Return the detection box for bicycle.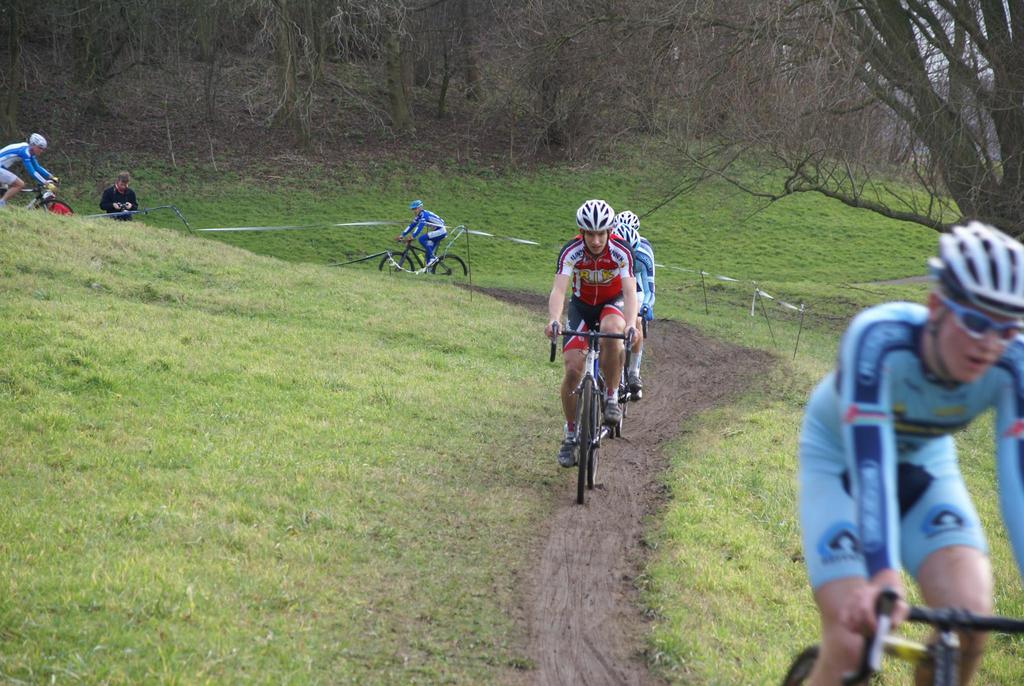
BBox(378, 236, 471, 275).
